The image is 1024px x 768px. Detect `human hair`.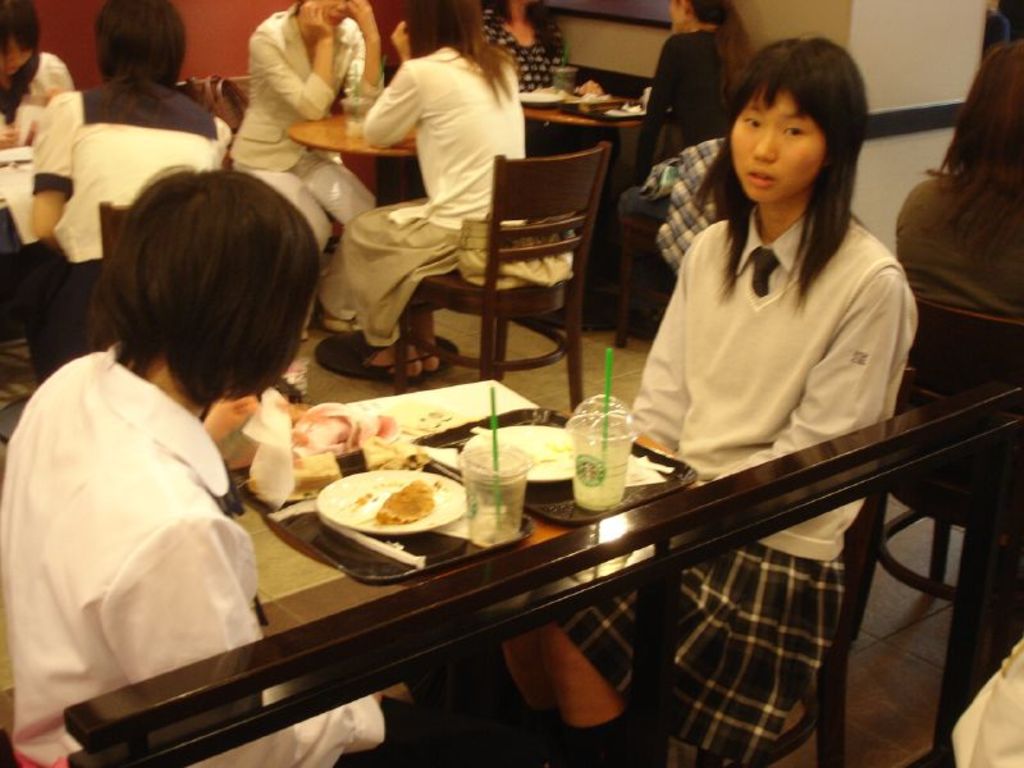
Detection: <region>494, 0, 558, 58</region>.
